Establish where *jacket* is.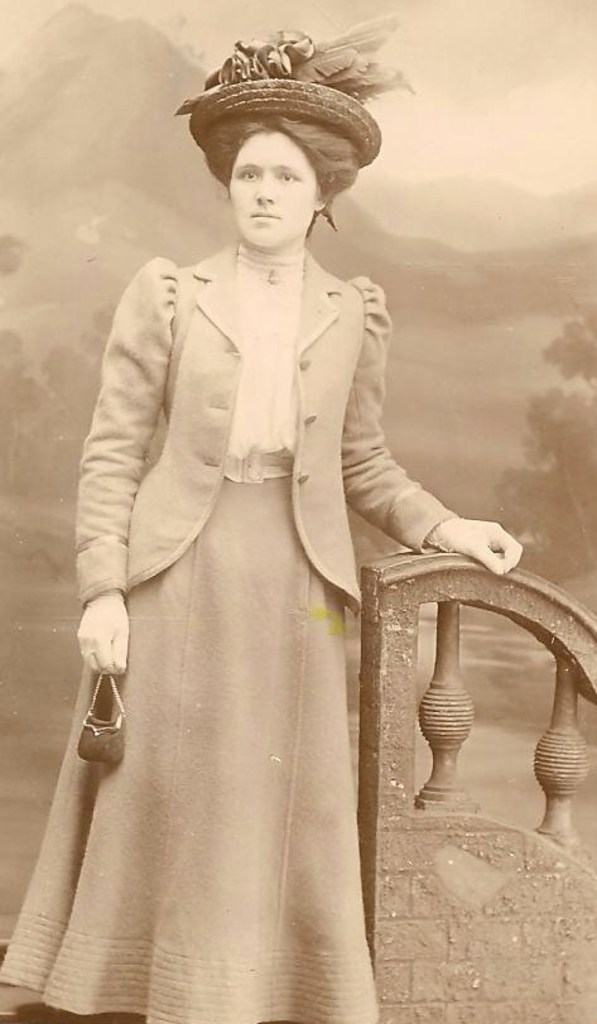
Established at bbox=(57, 144, 422, 700).
